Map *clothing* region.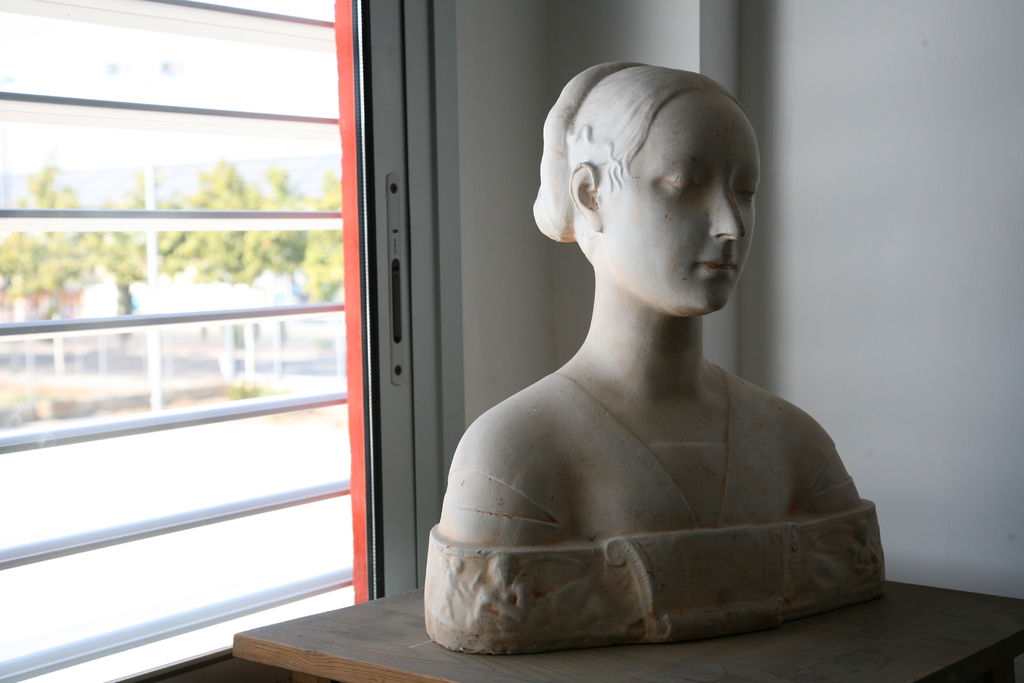
Mapped to rect(425, 366, 886, 649).
